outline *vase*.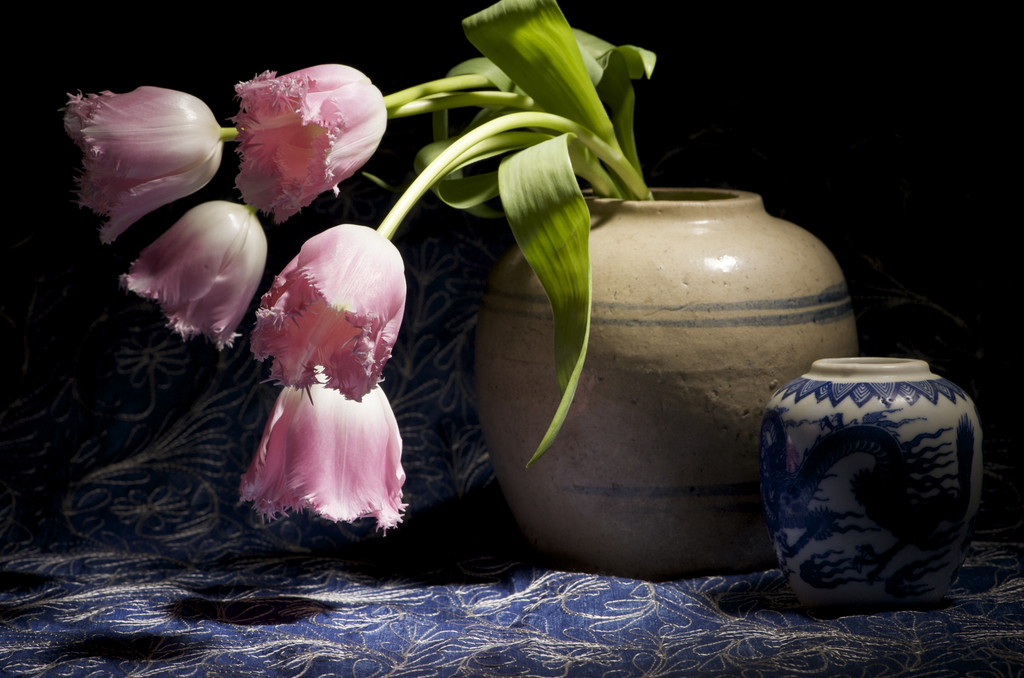
Outline: region(474, 185, 858, 577).
